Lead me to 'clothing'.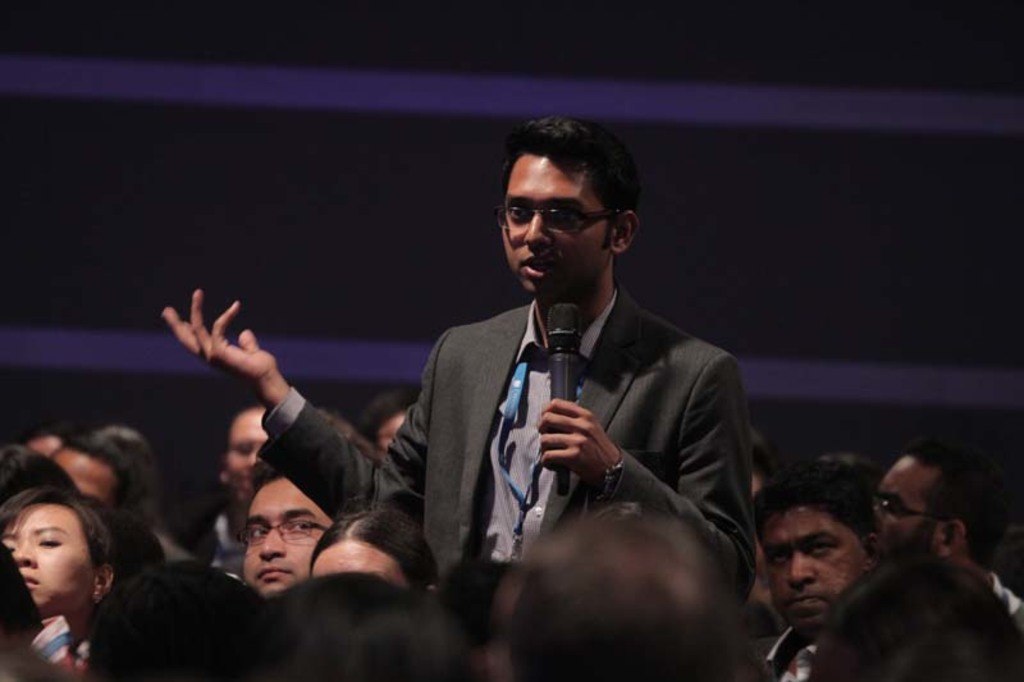
Lead to region(764, 626, 820, 681).
